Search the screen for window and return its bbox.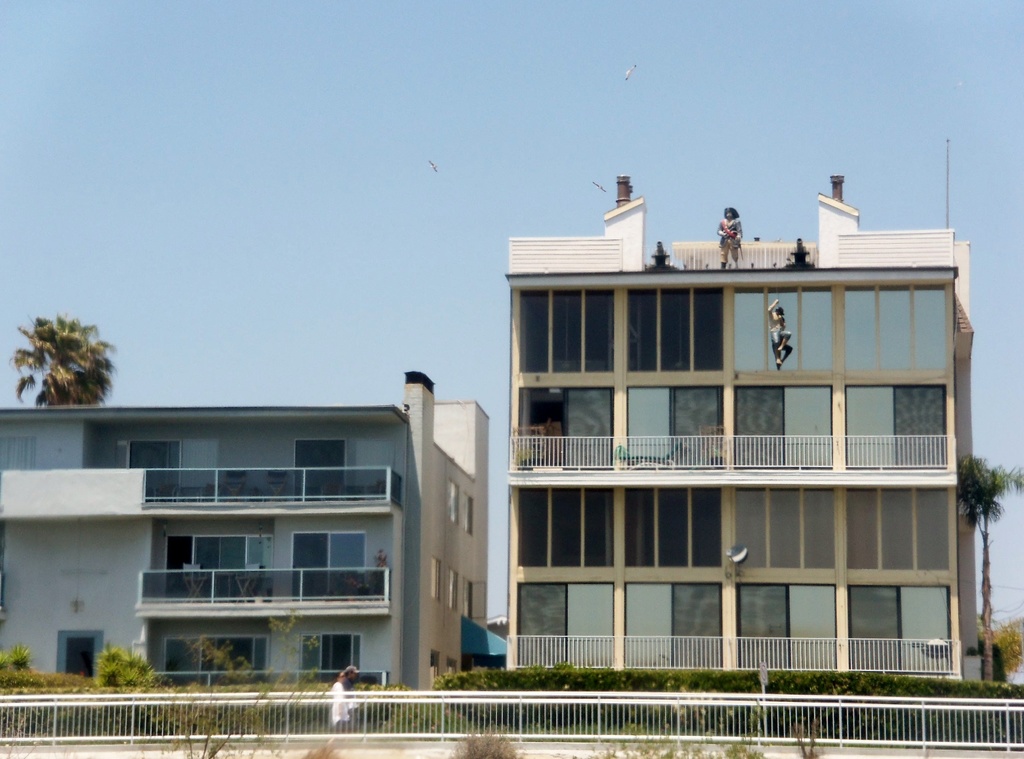
Found: <region>461, 581, 477, 620</region>.
